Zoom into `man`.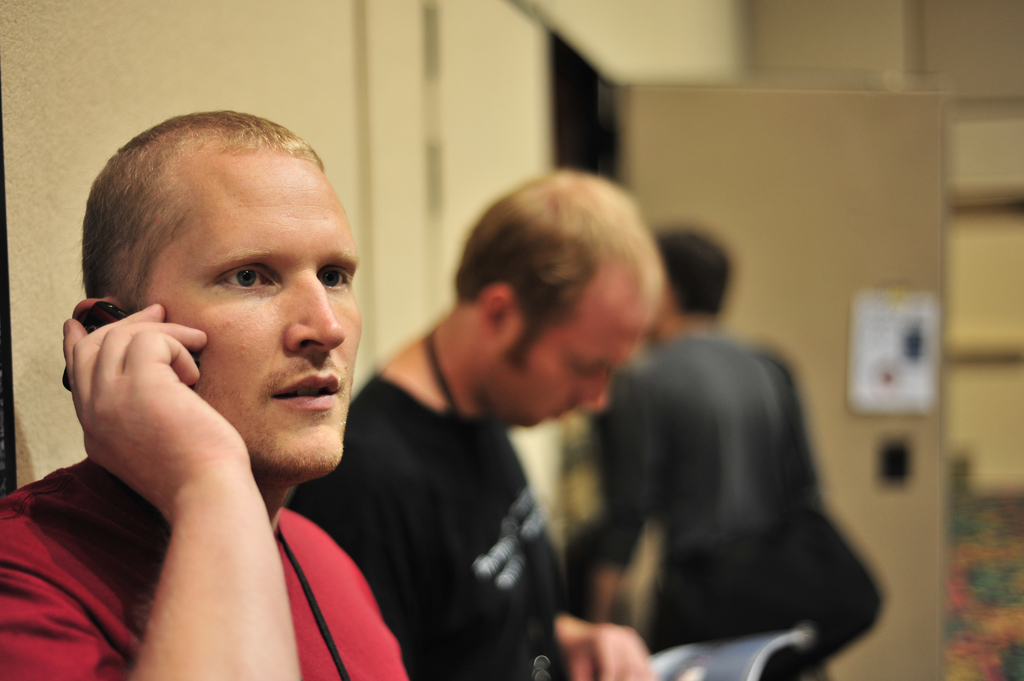
Zoom target: rect(0, 104, 408, 680).
